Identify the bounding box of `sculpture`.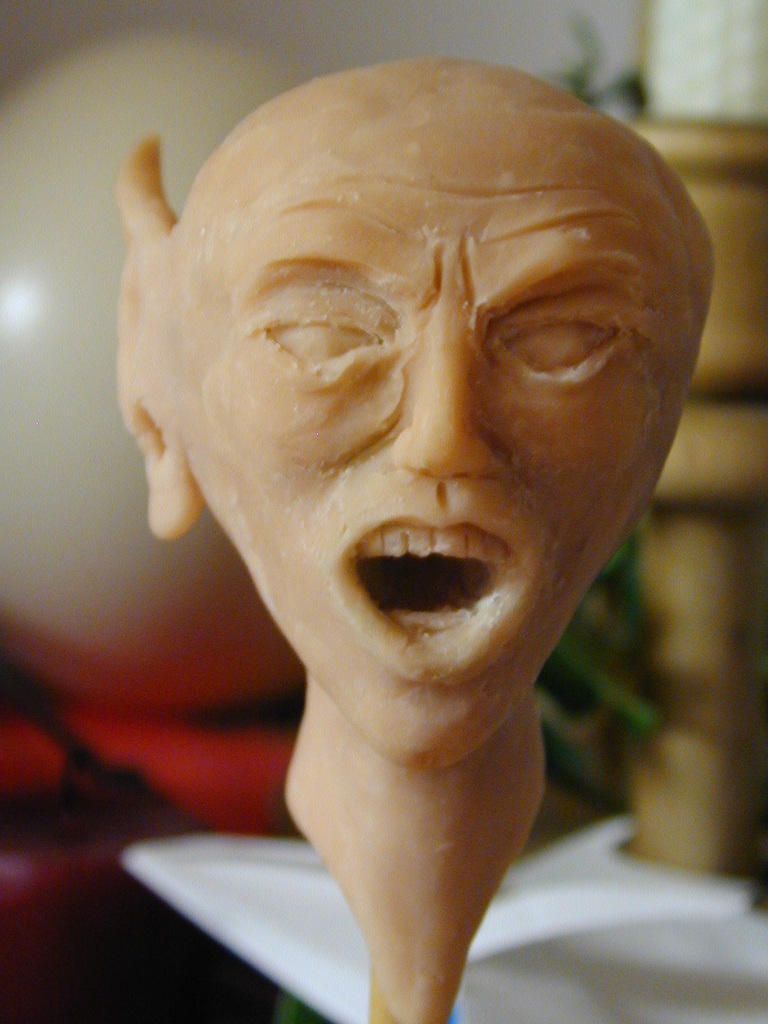
88/100/724/992.
